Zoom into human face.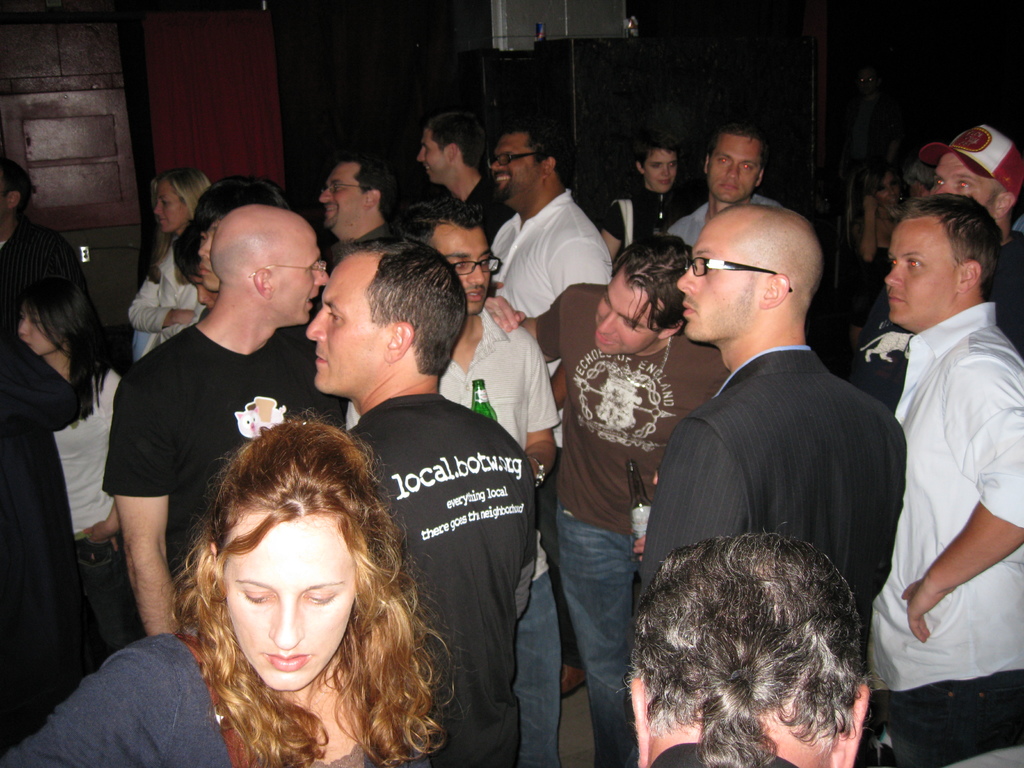
Zoom target: crop(15, 300, 58, 355).
